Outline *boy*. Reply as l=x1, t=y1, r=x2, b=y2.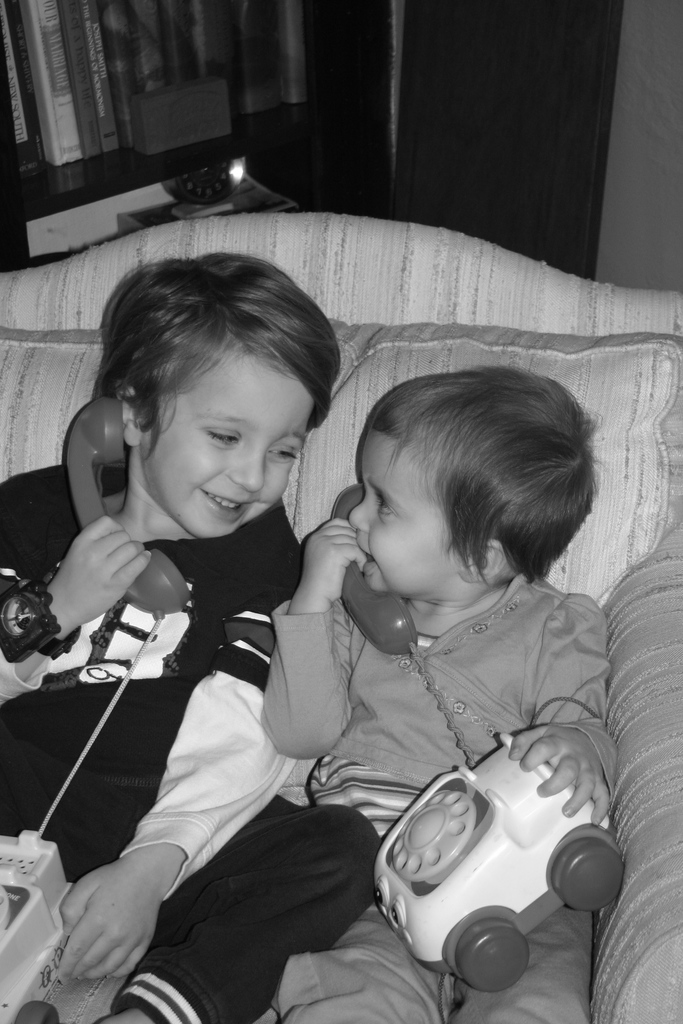
l=0, t=249, r=391, b=1023.
